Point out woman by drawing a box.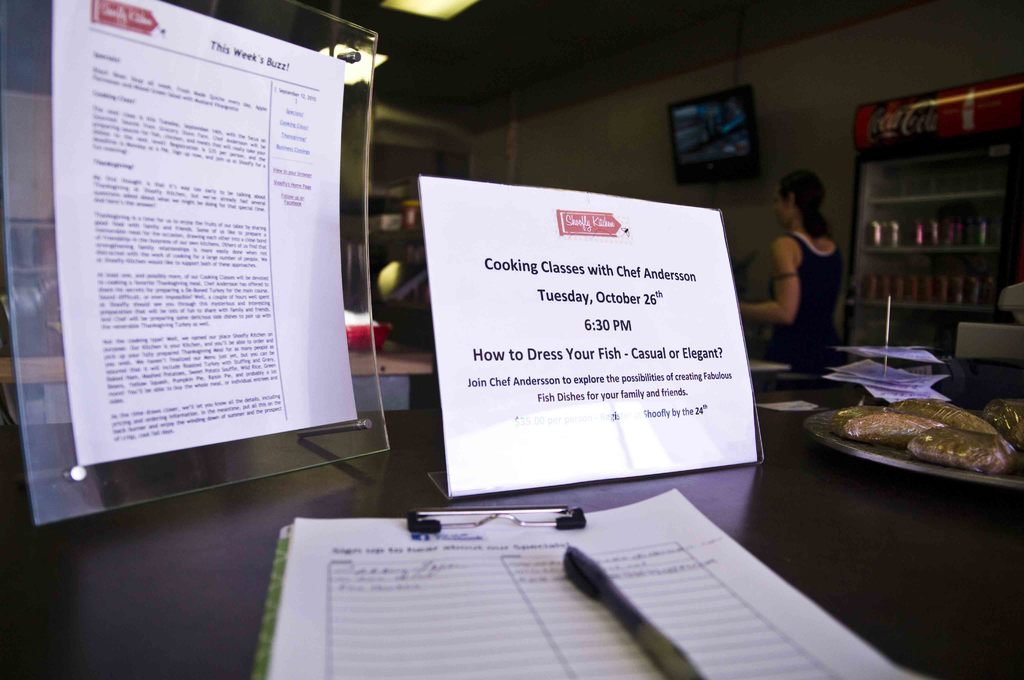
<bbox>765, 162, 866, 364</bbox>.
